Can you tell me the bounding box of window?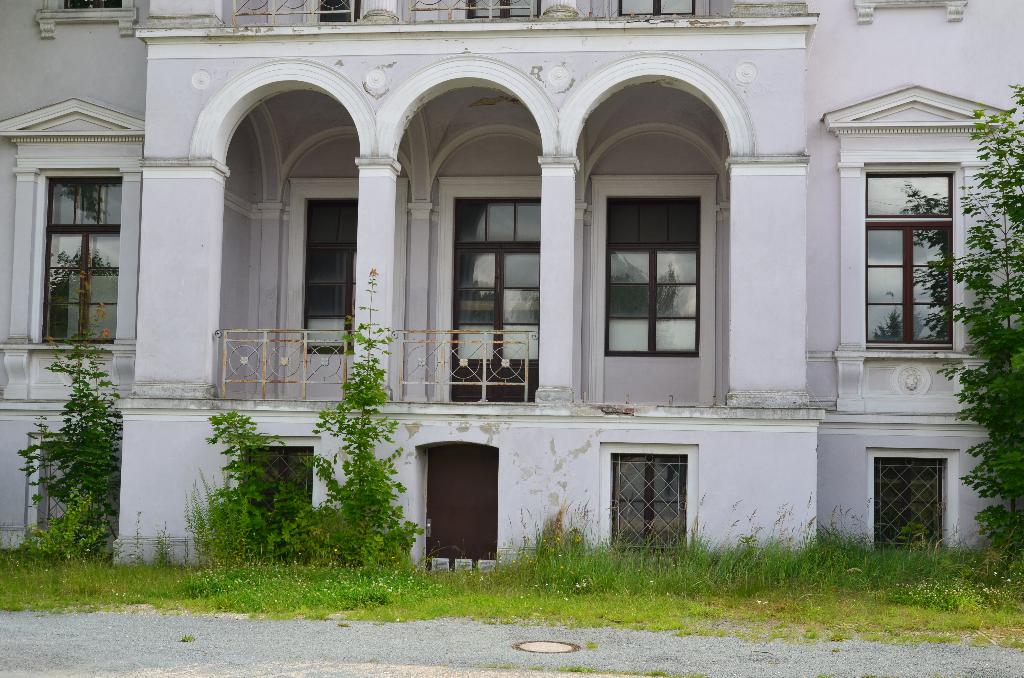
box(614, 0, 694, 19).
